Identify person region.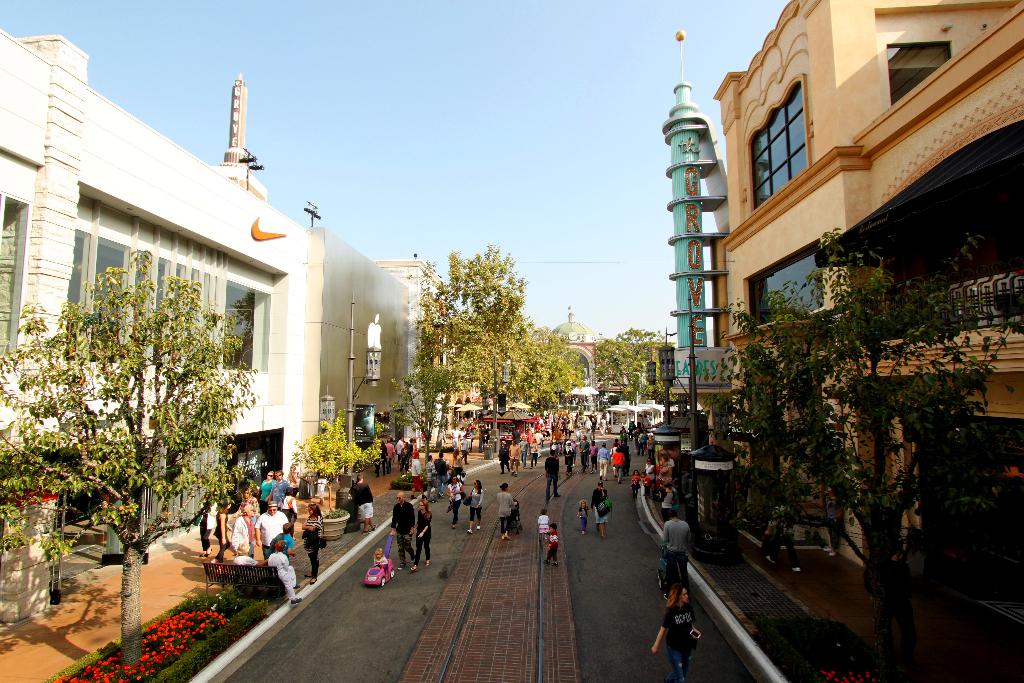
Region: (left=506, top=441, right=520, bottom=476).
